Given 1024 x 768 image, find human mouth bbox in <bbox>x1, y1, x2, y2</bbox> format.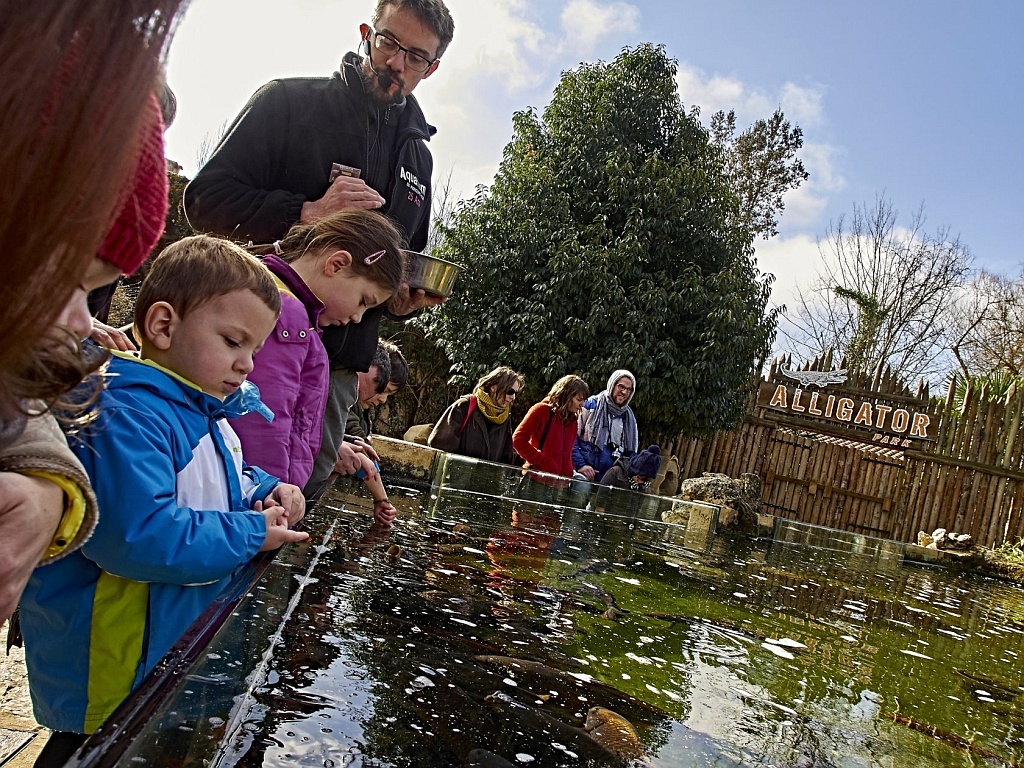
<bbox>218, 377, 242, 397</bbox>.
